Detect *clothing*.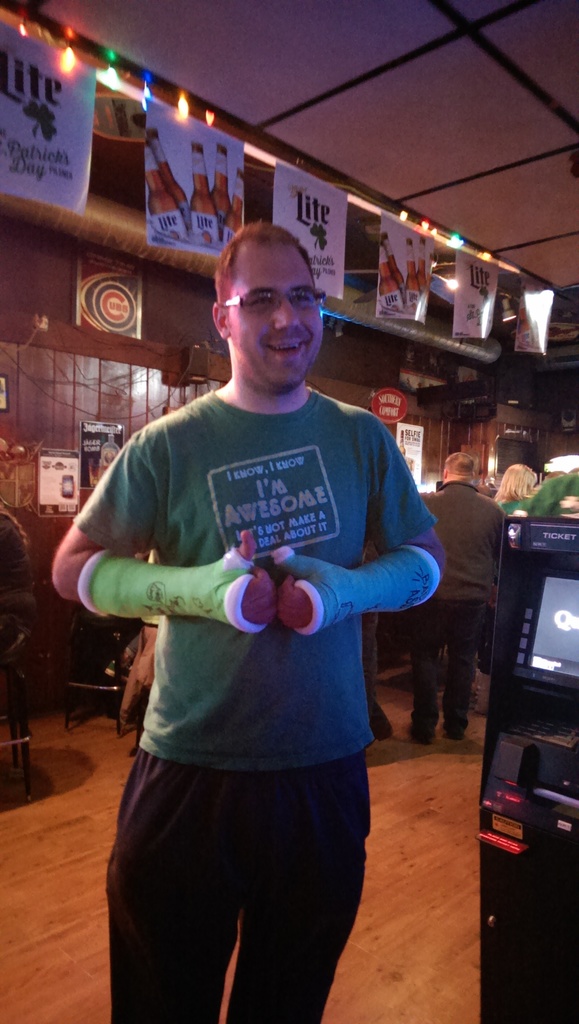
Detected at bbox=[406, 477, 502, 746].
